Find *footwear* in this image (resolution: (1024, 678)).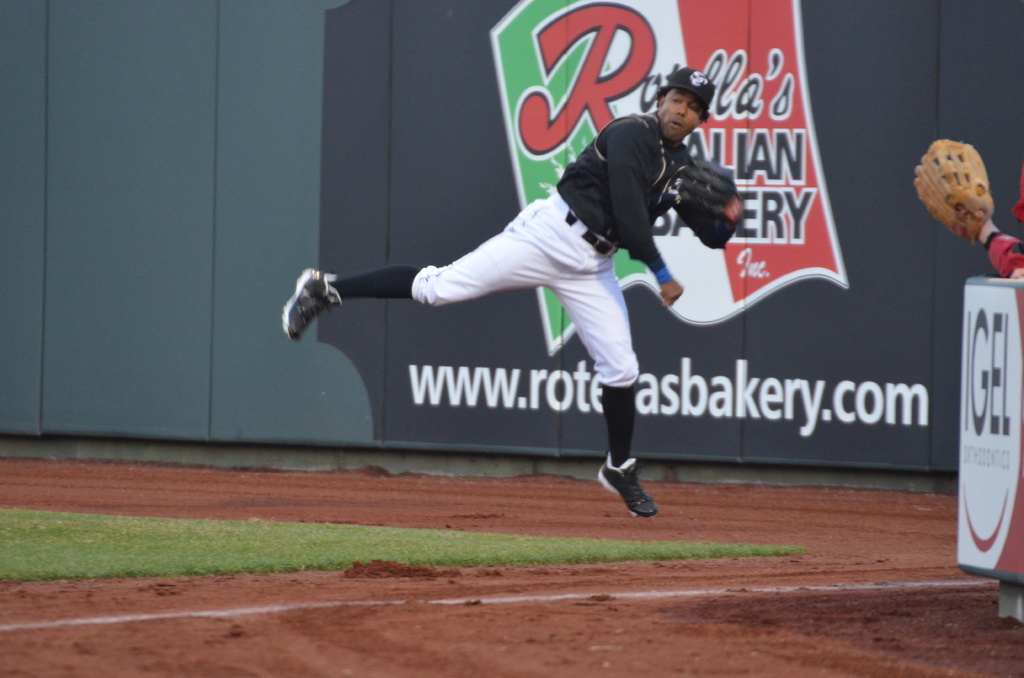
(x1=575, y1=465, x2=656, y2=524).
